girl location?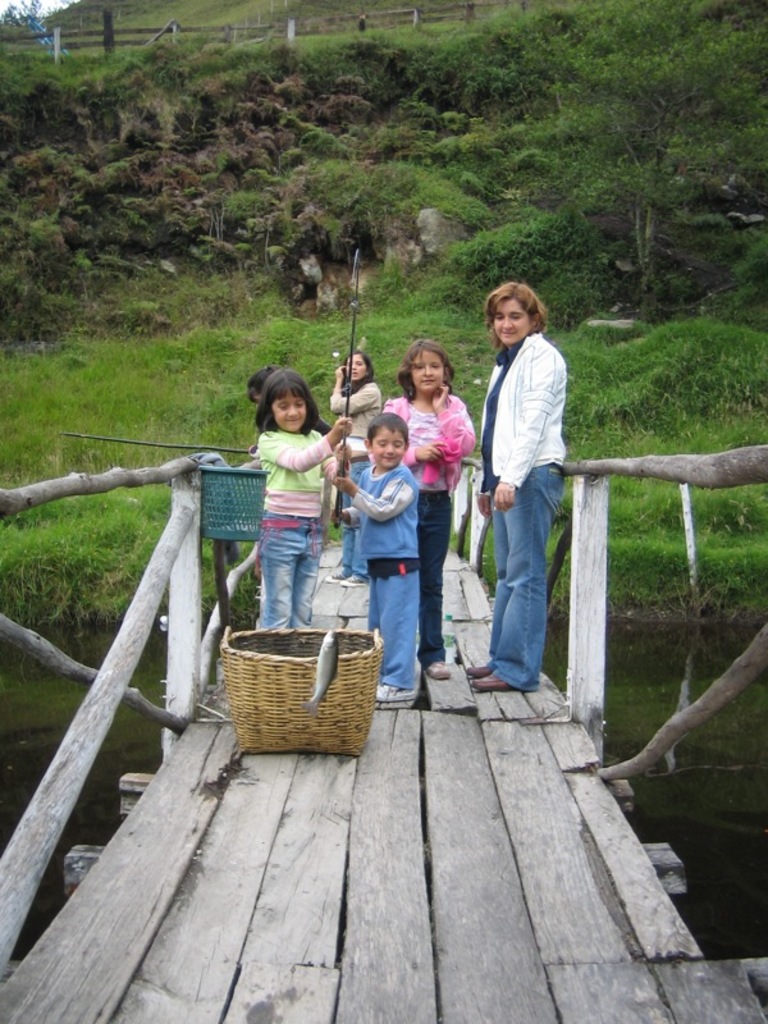
left=385, top=343, right=479, bottom=680
